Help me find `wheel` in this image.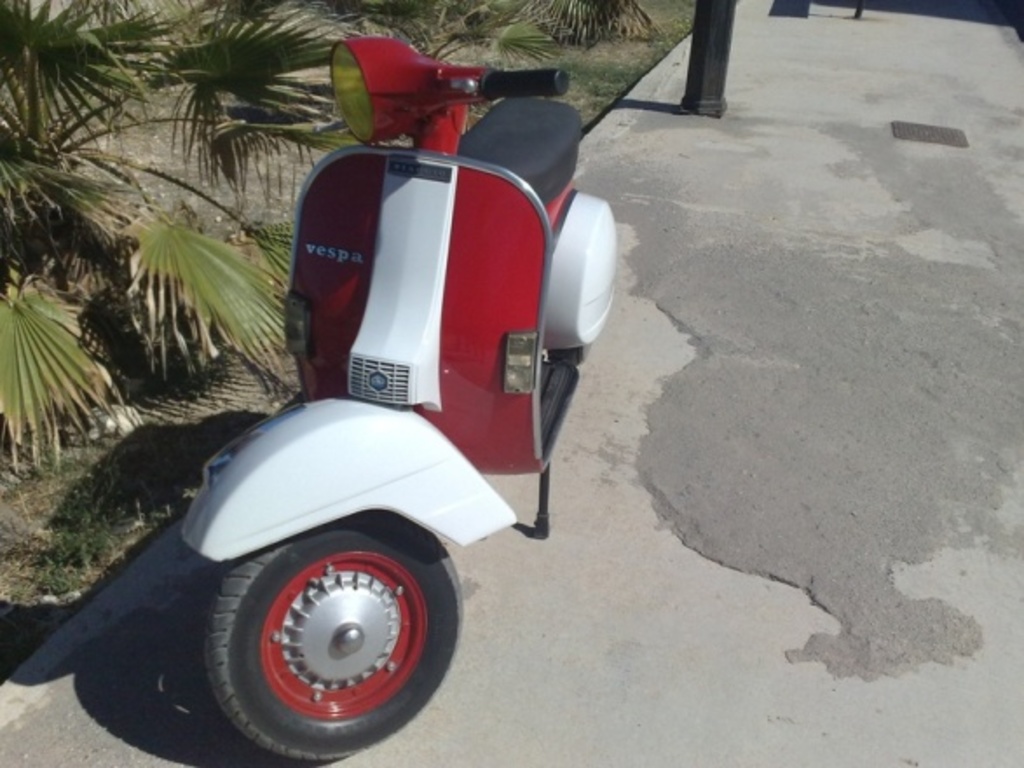
Found it: [left=185, top=524, right=457, bottom=747].
